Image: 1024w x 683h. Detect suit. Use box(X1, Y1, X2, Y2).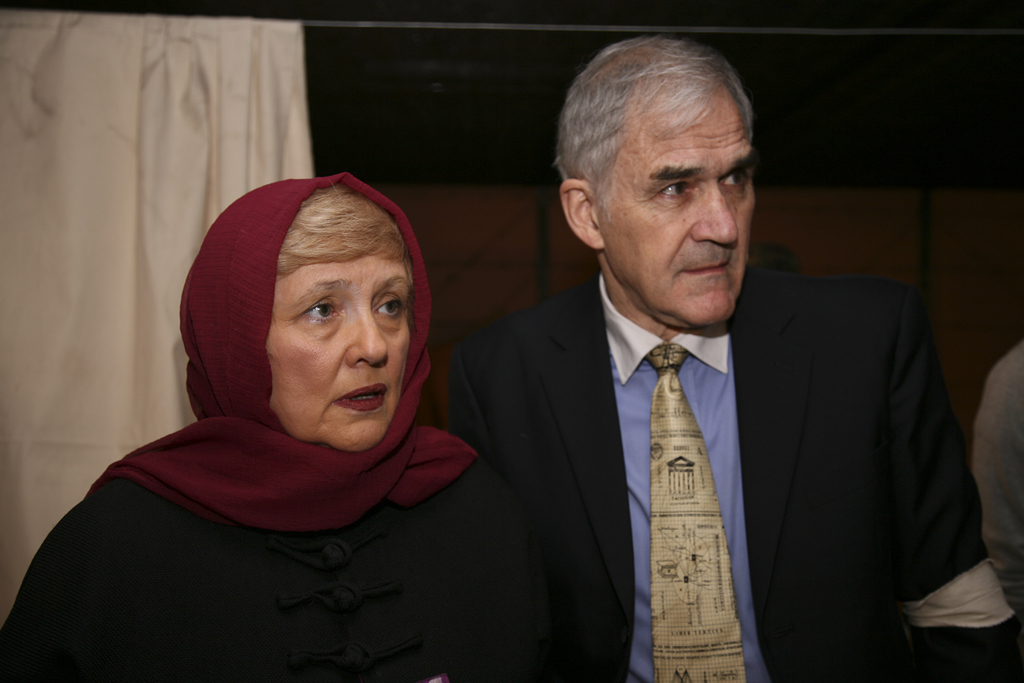
box(444, 181, 945, 660).
